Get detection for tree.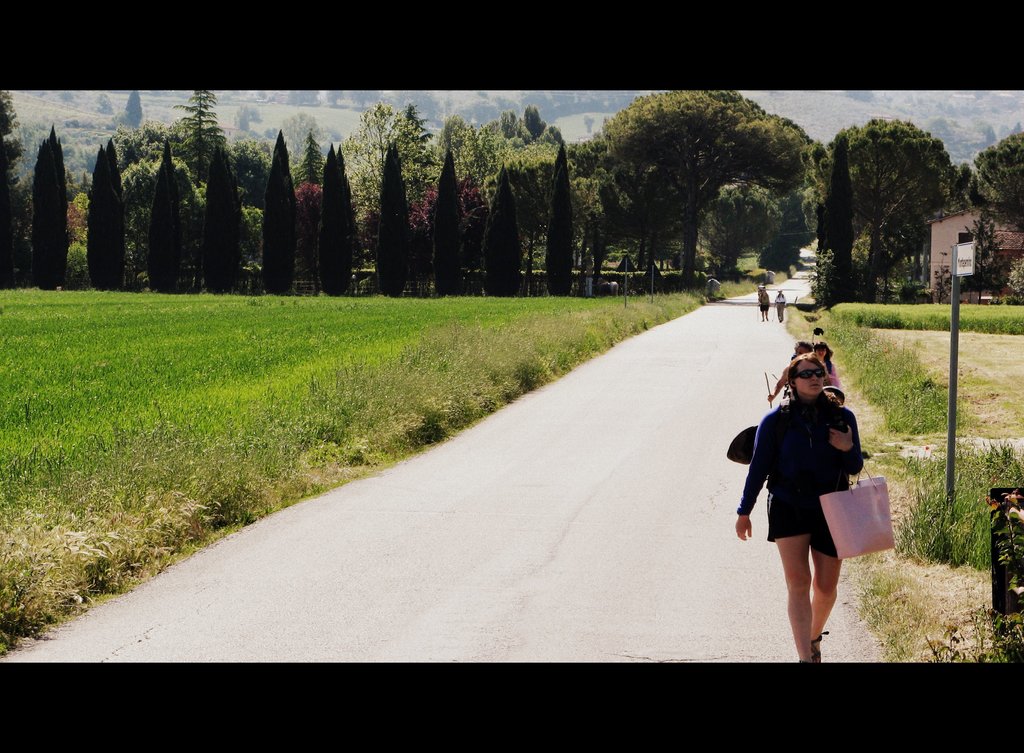
Detection: bbox=[310, 135, 361, 298].
